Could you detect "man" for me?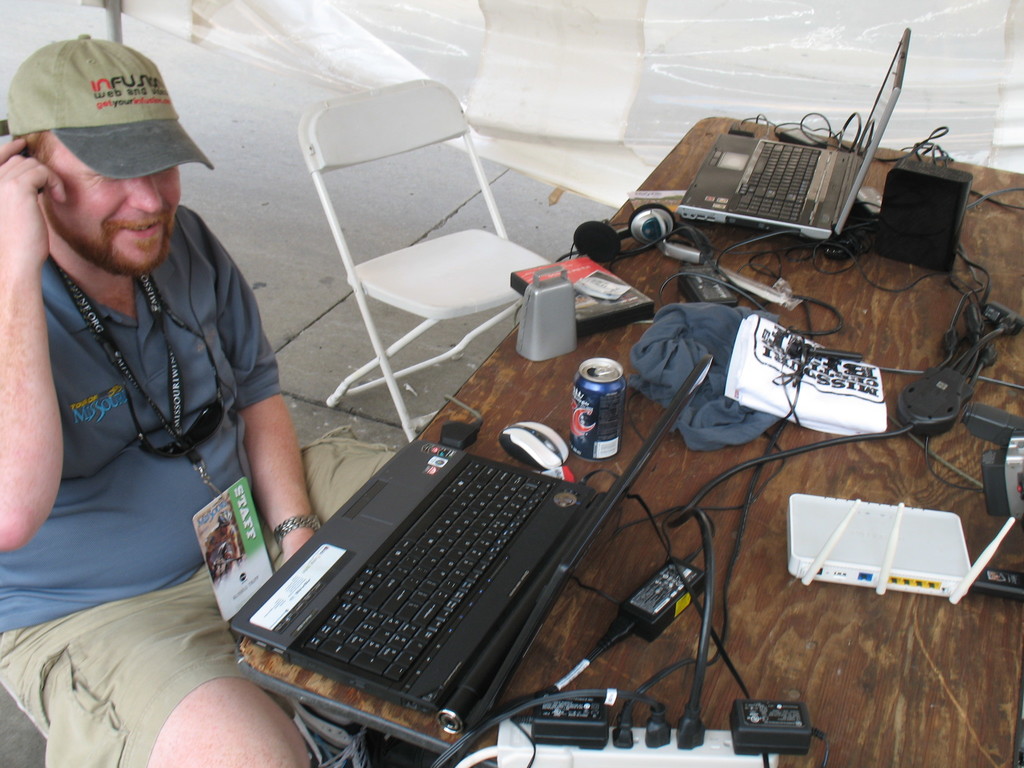
Detection result: bbox=(0, 33, 397, 767).
